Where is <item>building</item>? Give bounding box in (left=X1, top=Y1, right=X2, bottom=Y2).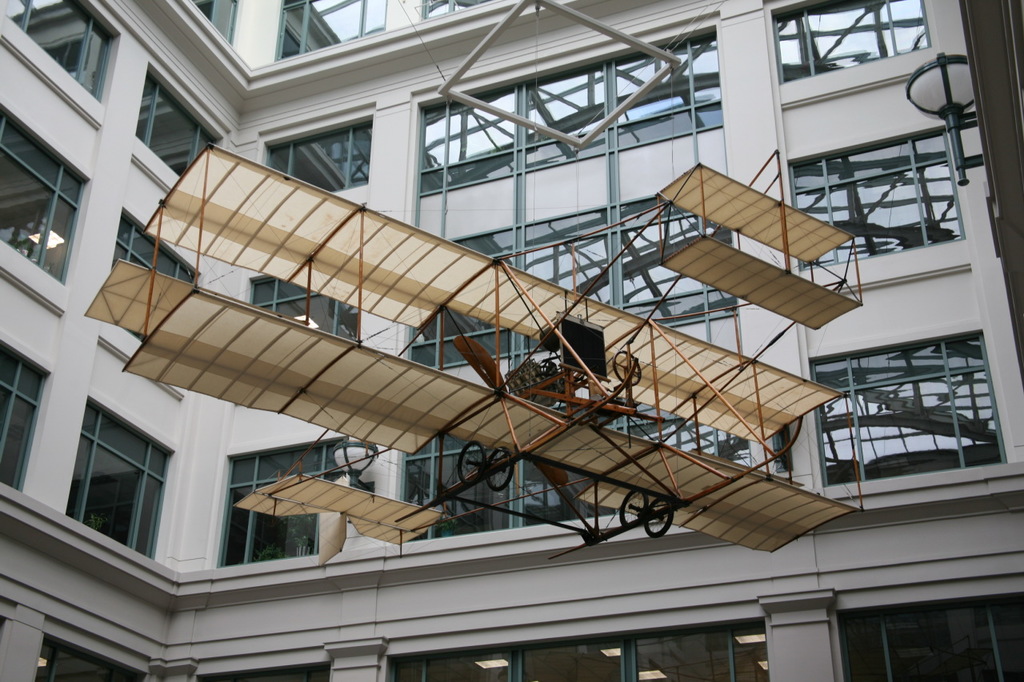
(left=0, top=0, right=1023, bottom=681).
